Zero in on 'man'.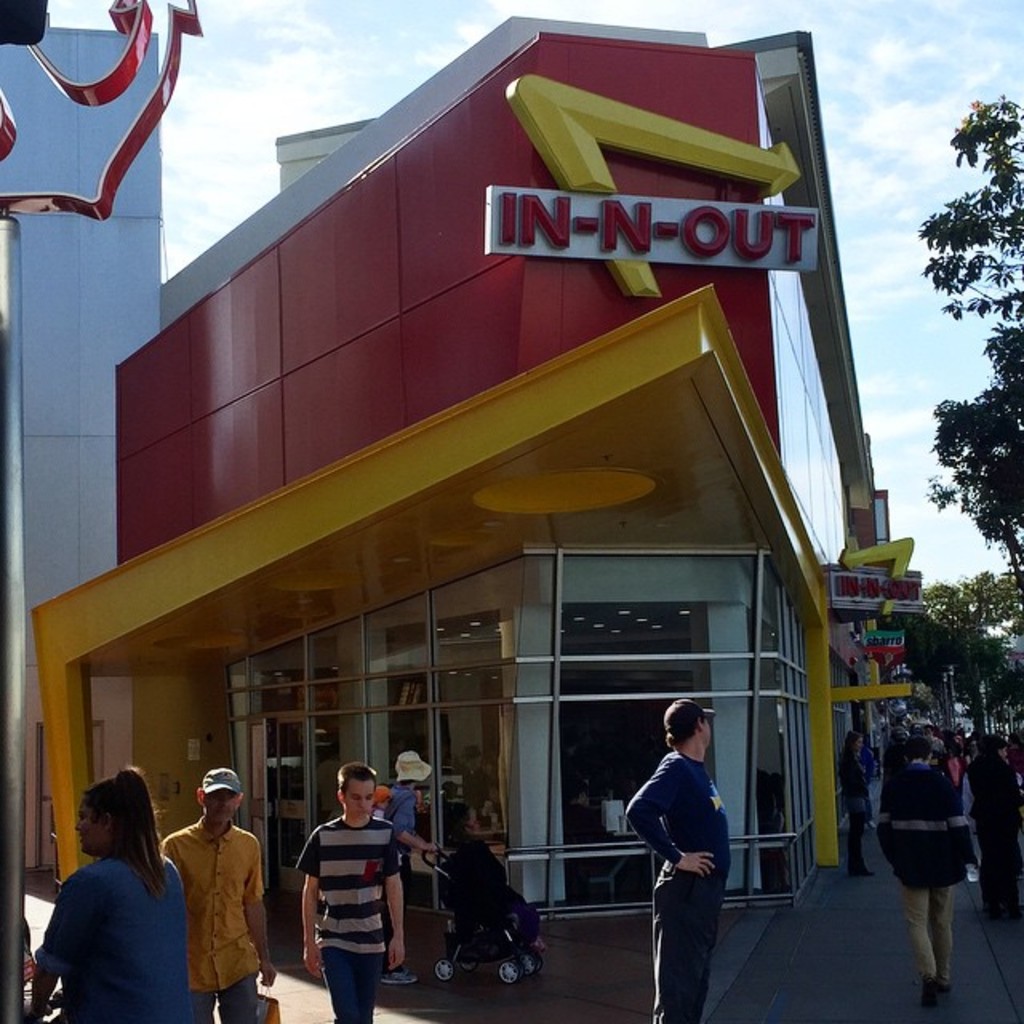
Zeroed in: crop(621, 698, 738, 1019).
